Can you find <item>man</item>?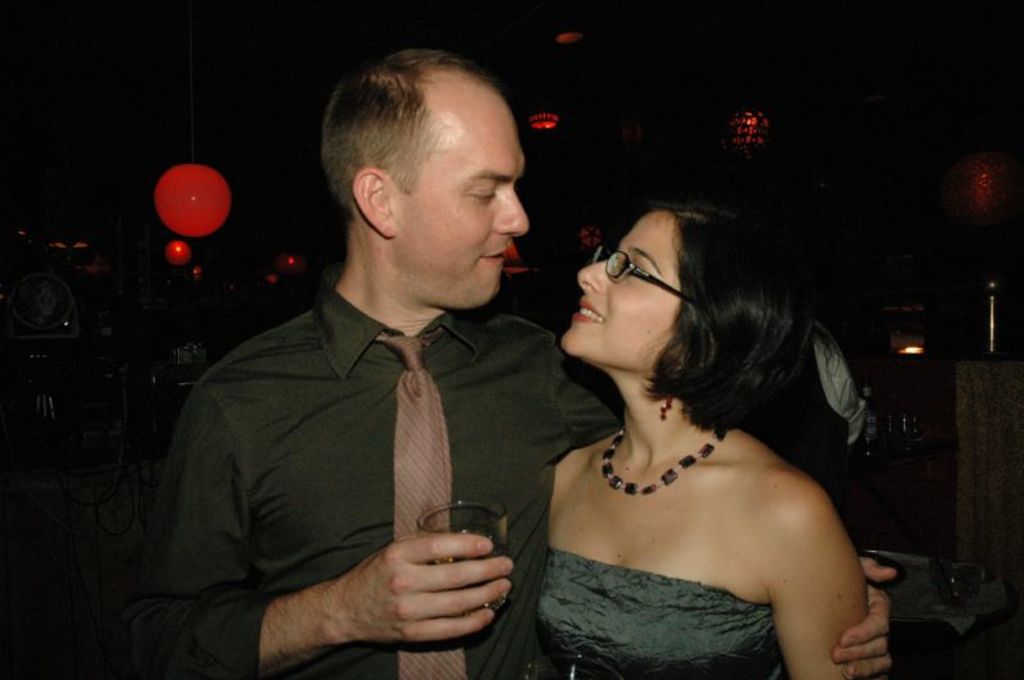
Yes, bounding box: 246/74/765/675.
